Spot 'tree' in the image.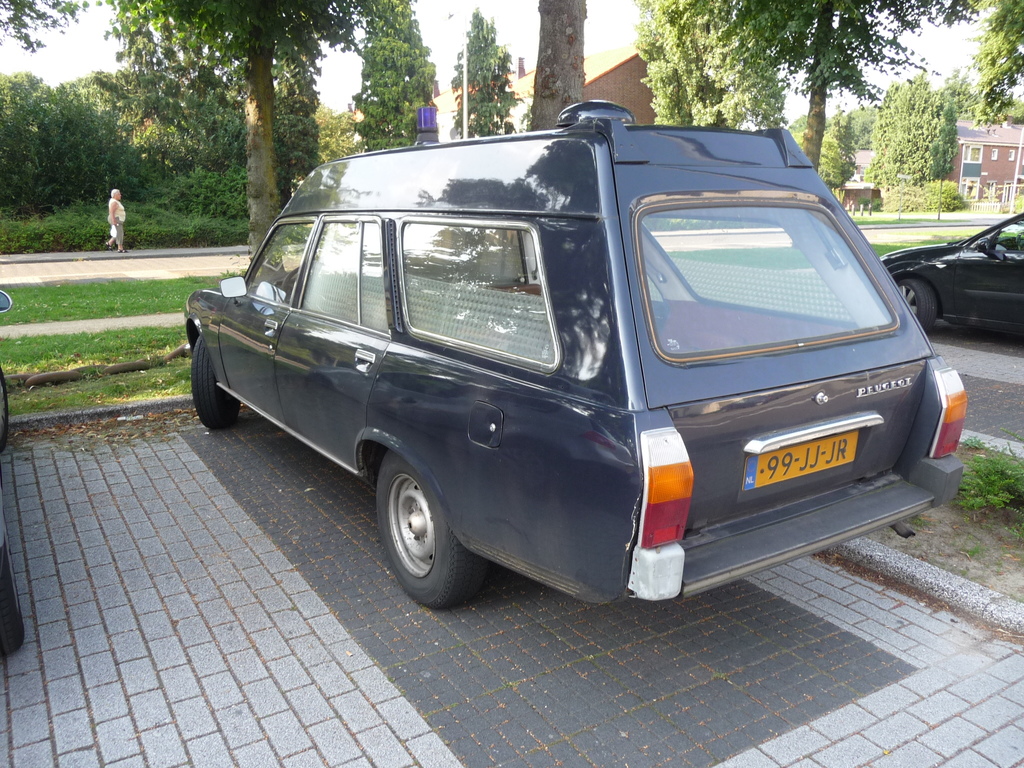
'tree' found at (874,69,972,181).
